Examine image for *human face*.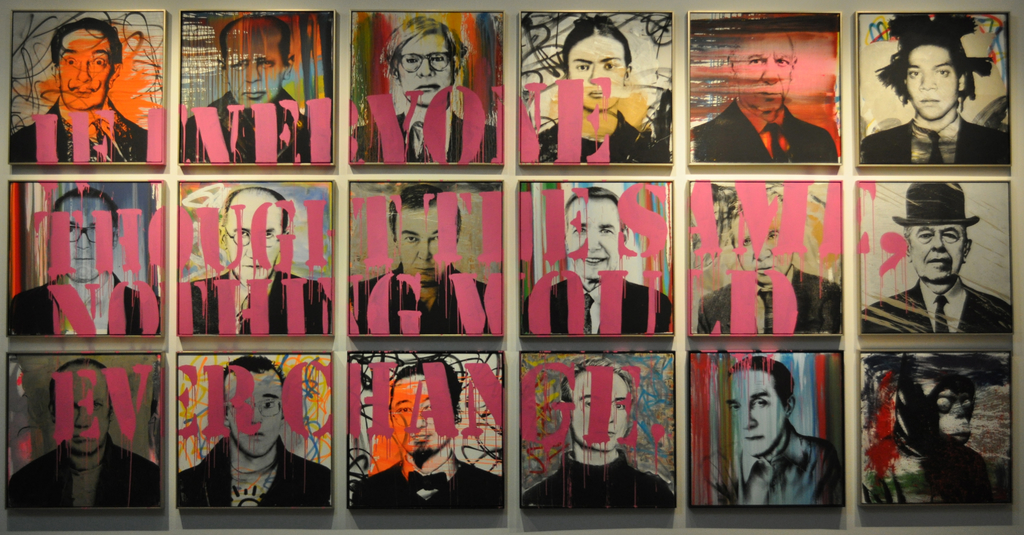
Examination result: bbox=(565, 33, 624, 107).
